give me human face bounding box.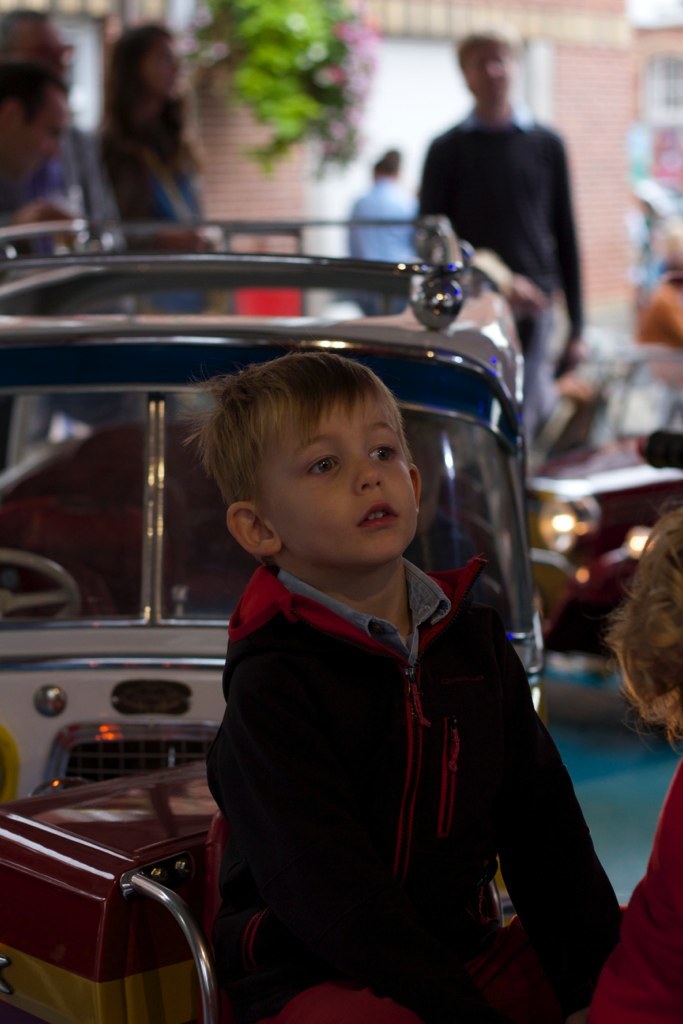
[258,386,420,567].
